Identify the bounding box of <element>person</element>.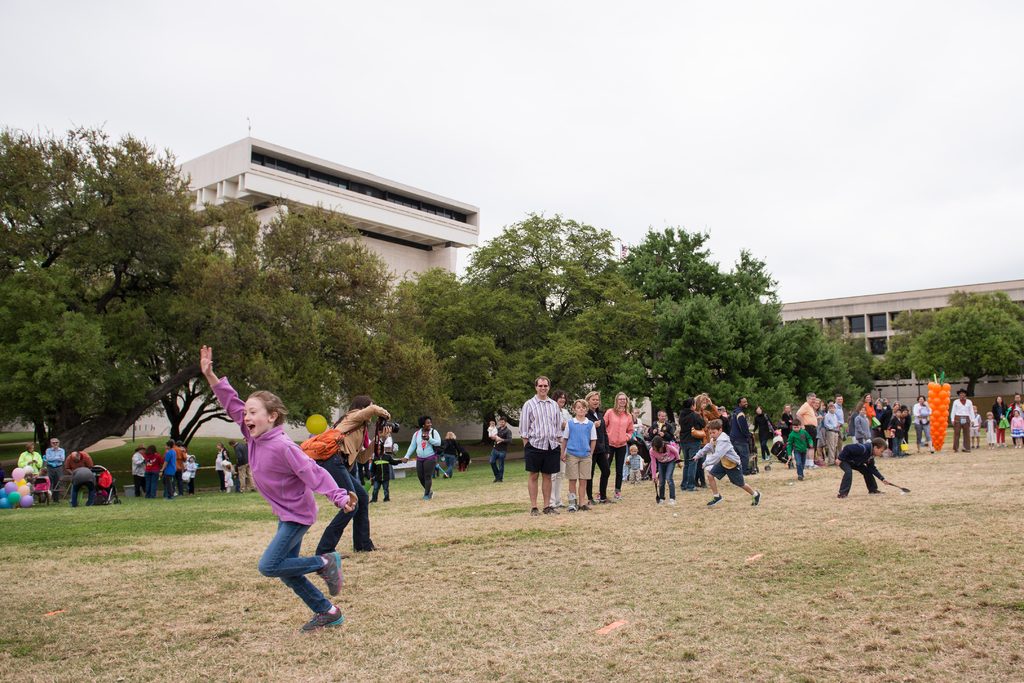
rect(566, 403, 598, 503).
